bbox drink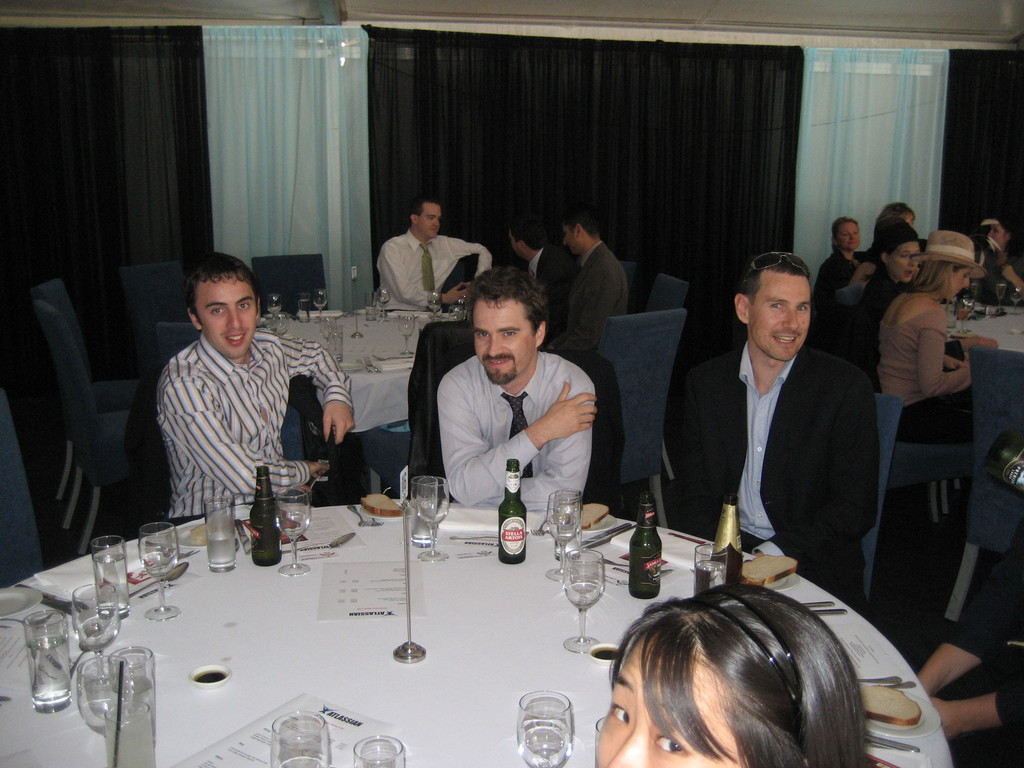
<box>108,701,155,767</box>
